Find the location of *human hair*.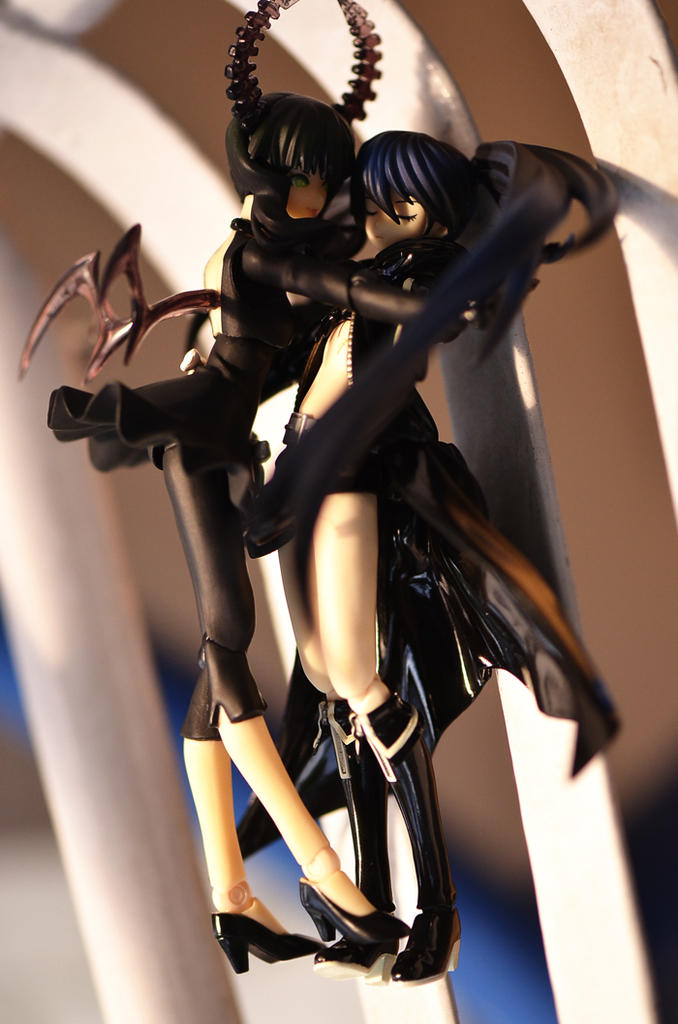
Location: l=355, t=123, r=474, b=249.
